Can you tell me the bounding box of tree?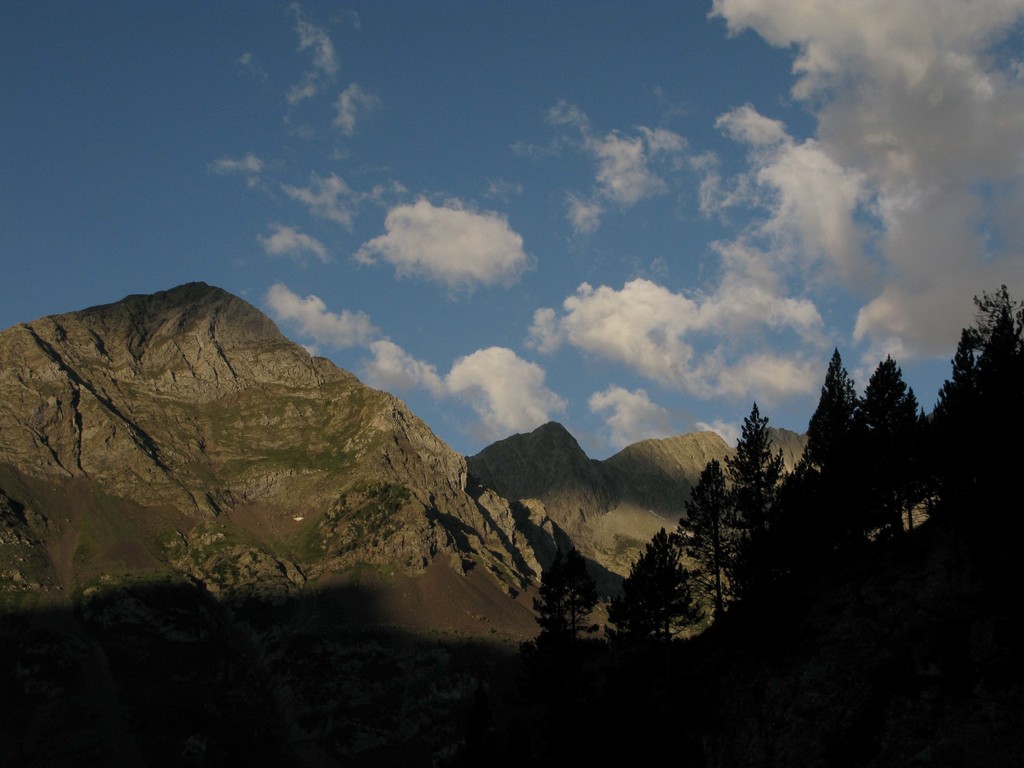
box(811, 265, 1023, 548).
